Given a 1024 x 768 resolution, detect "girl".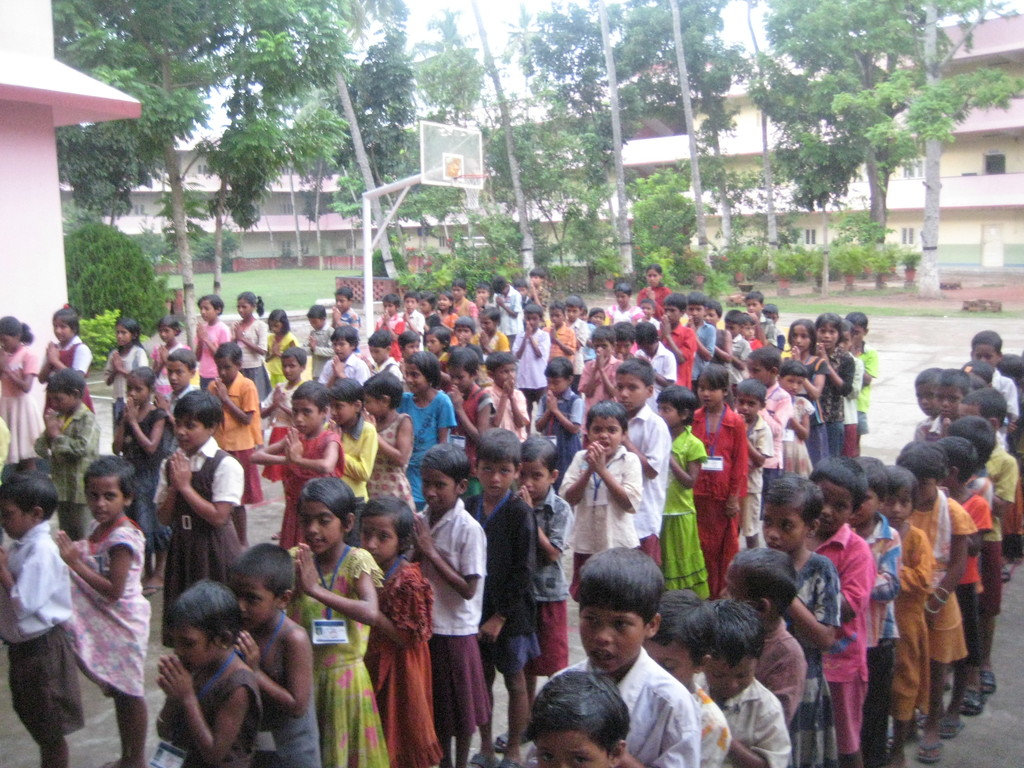
(left=154, top=579, right=261, bottom=767).
